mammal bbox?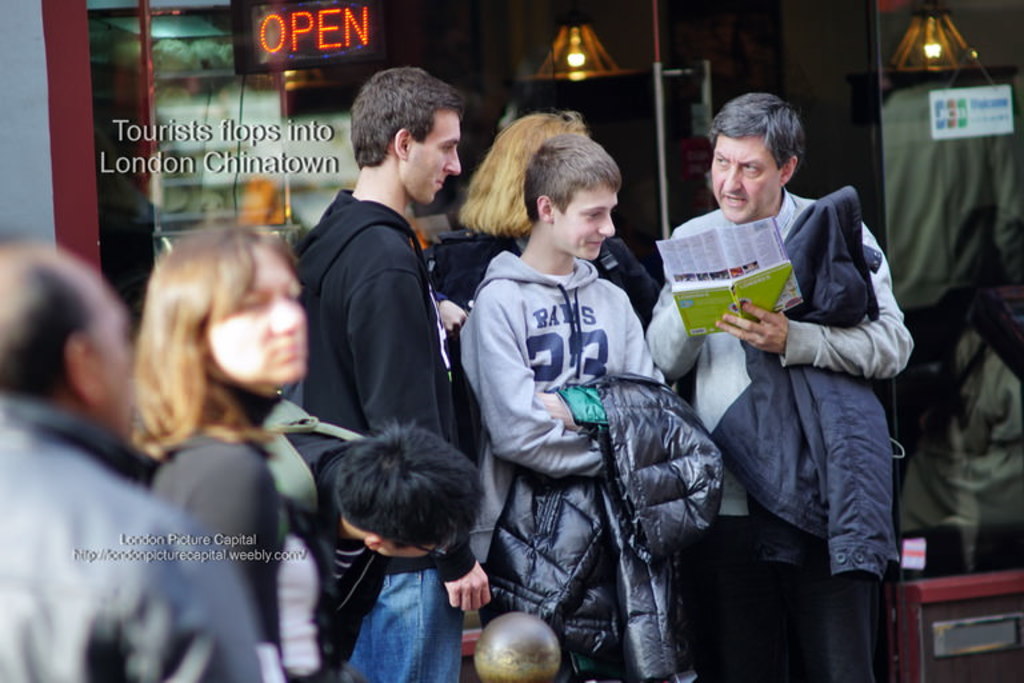
BBox(0, 241, 268, 680)
